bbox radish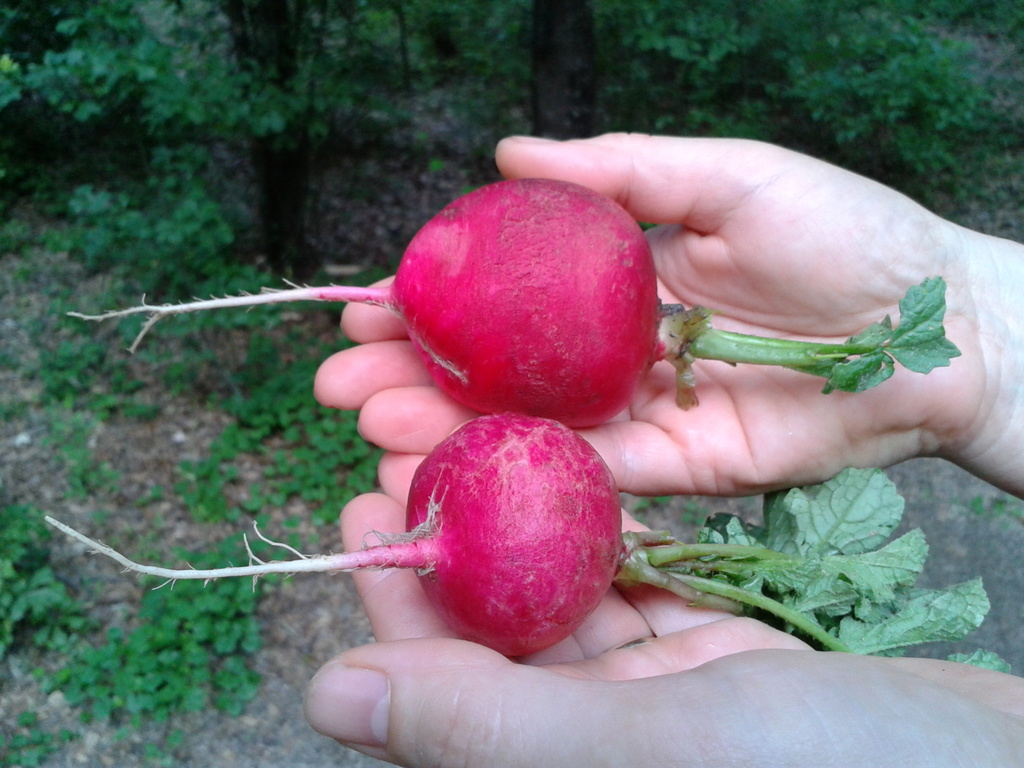
[63,174,968,435]
